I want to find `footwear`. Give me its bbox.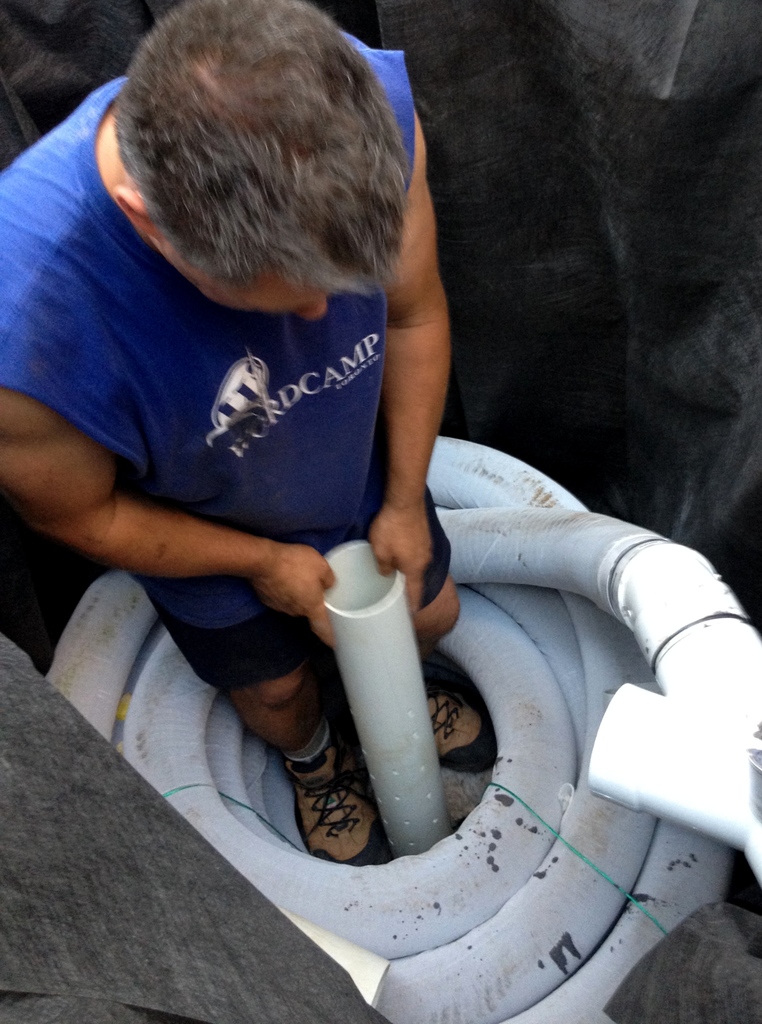
rect(422, 676, 497, 771).
